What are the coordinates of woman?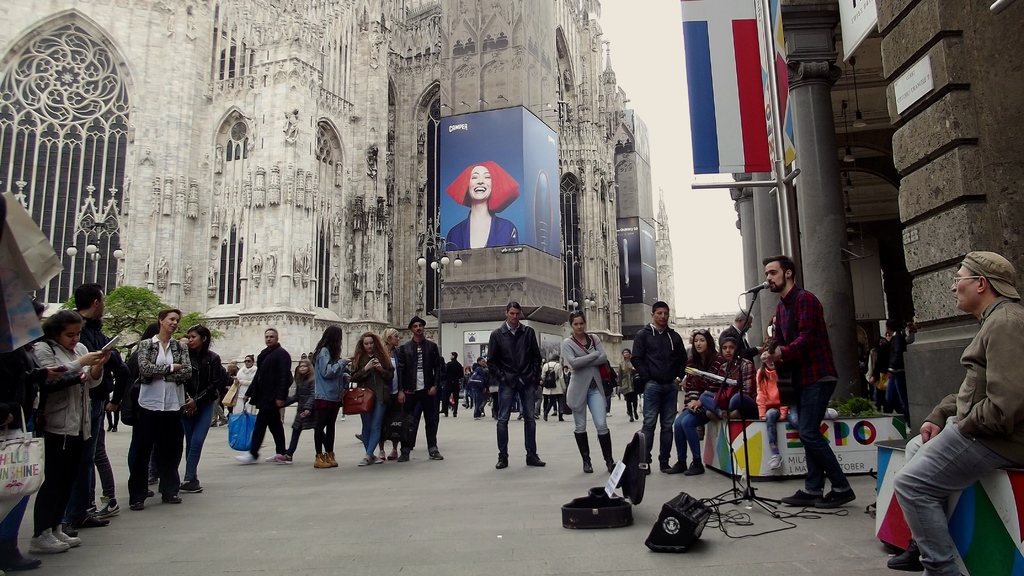
315:324:350:471.
